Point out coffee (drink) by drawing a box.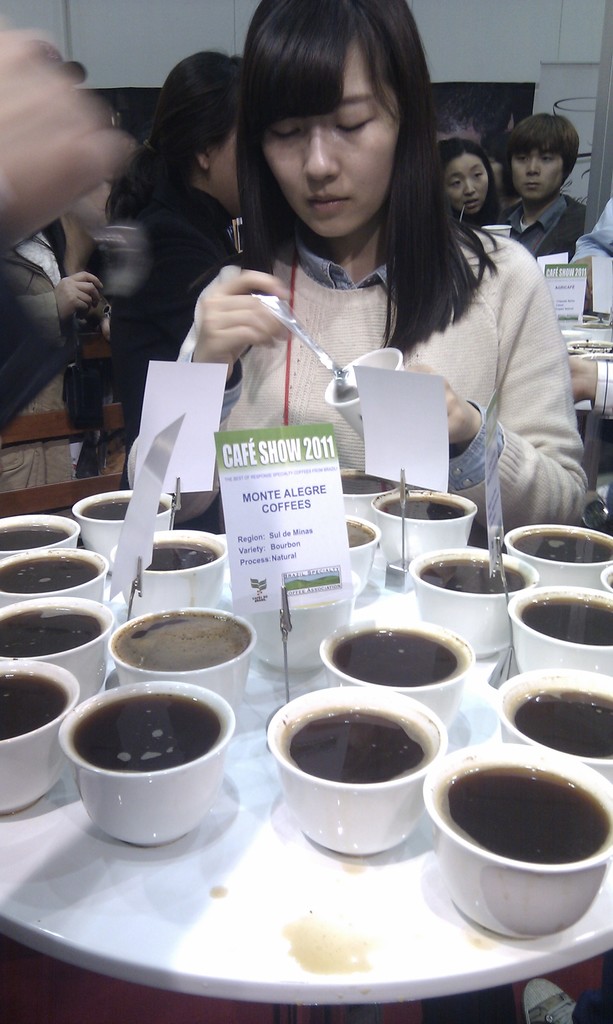
x1=0 y1=659 x2=82 y2=750.
